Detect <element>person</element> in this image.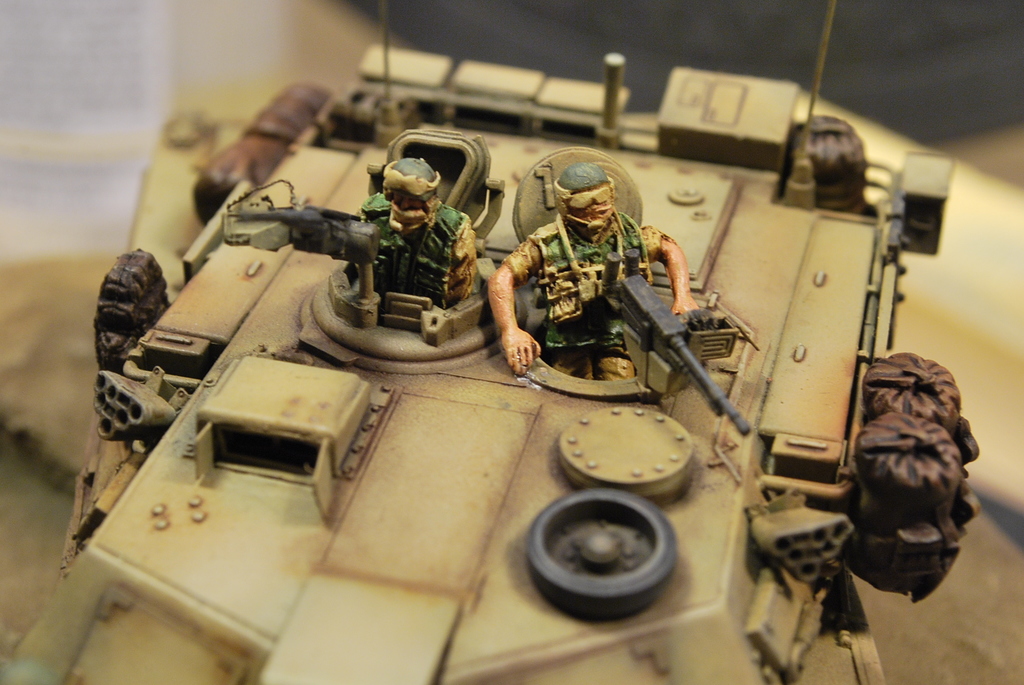
Detection: 364/163/486/308.
